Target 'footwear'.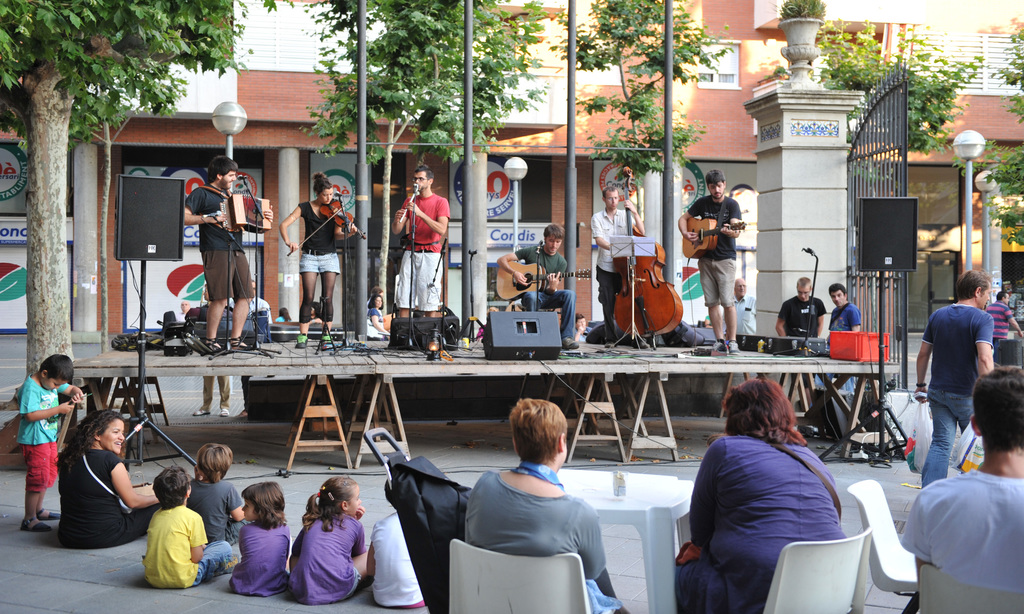
Target region: [left=728, top=343, right=739, bottom=353].
